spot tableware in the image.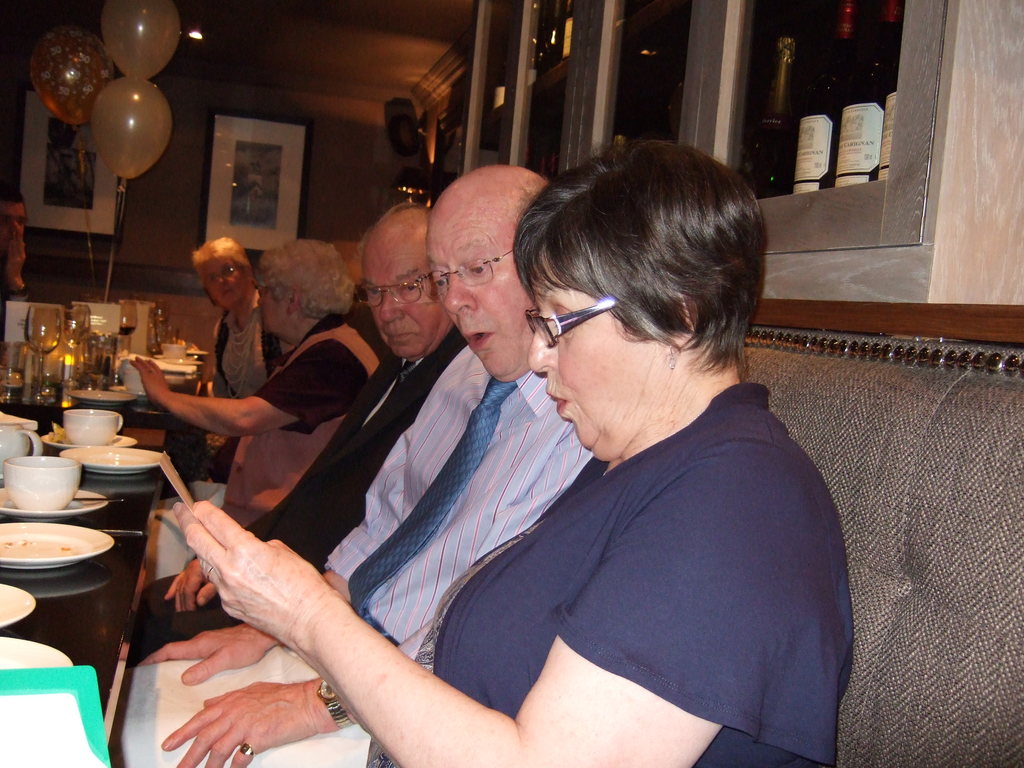
tableware found at <bbox>0, 410, 44, 450</bbox>.
